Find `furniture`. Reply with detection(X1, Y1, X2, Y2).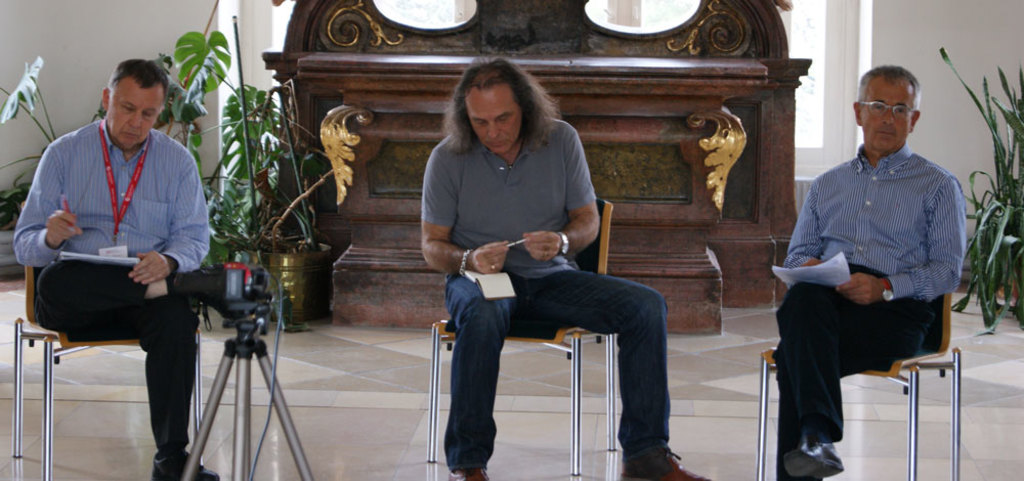
detection(434, 199, 617, 472).
